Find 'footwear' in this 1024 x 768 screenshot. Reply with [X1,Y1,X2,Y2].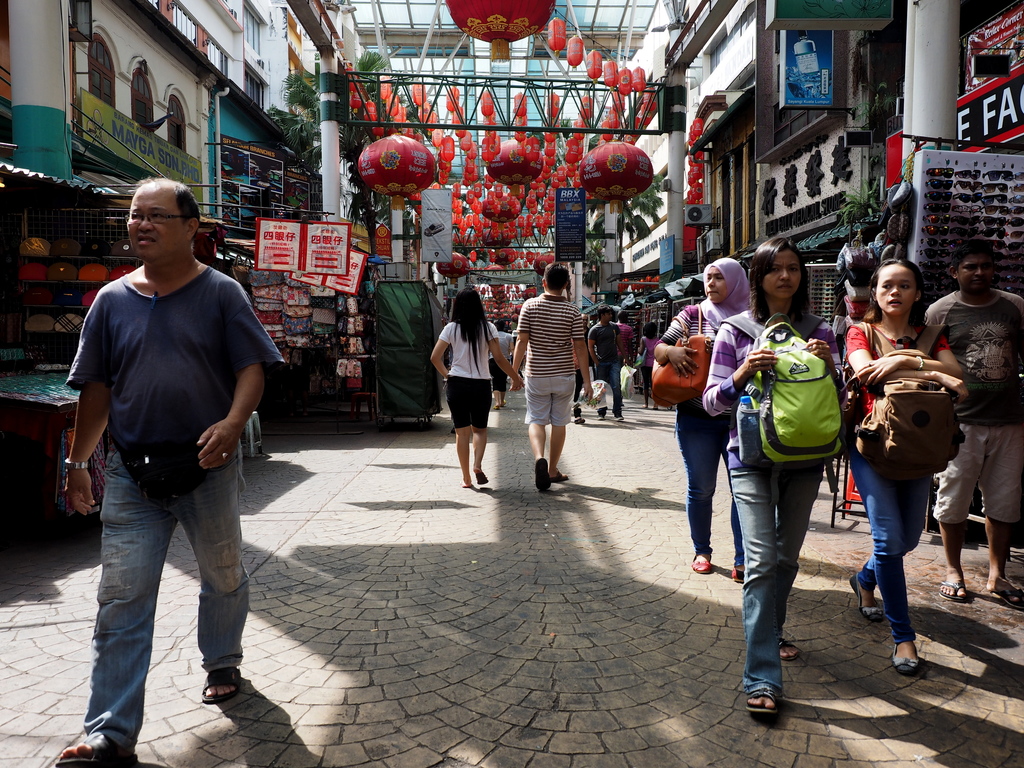
[988,578,1023,612].
